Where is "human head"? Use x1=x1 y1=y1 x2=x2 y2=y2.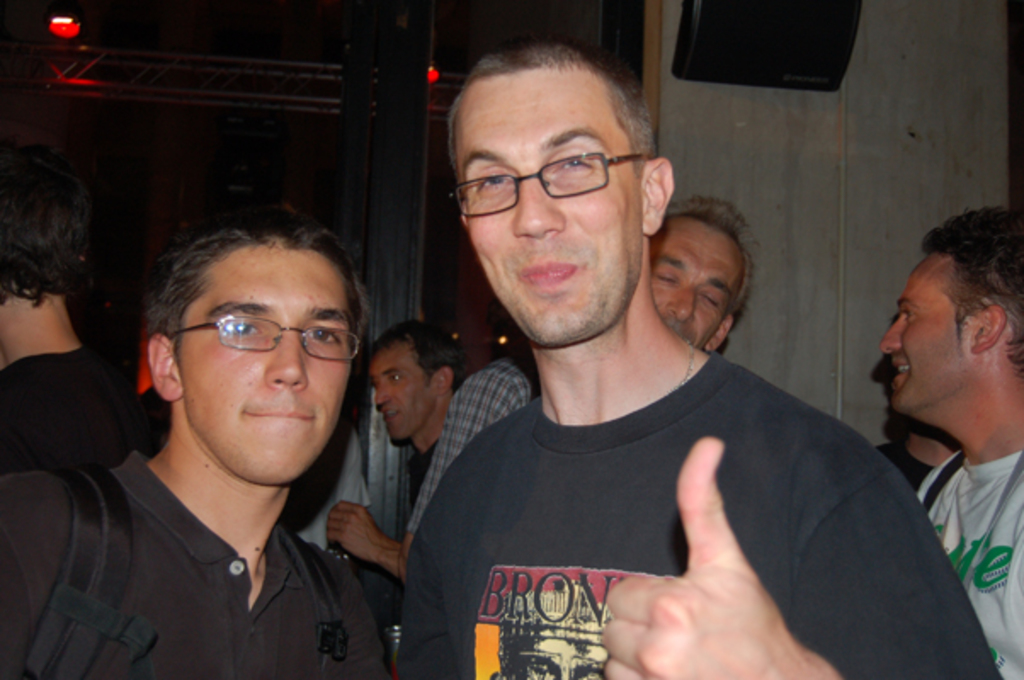
x1=879 y1=199 x2=1022 y2=422.
